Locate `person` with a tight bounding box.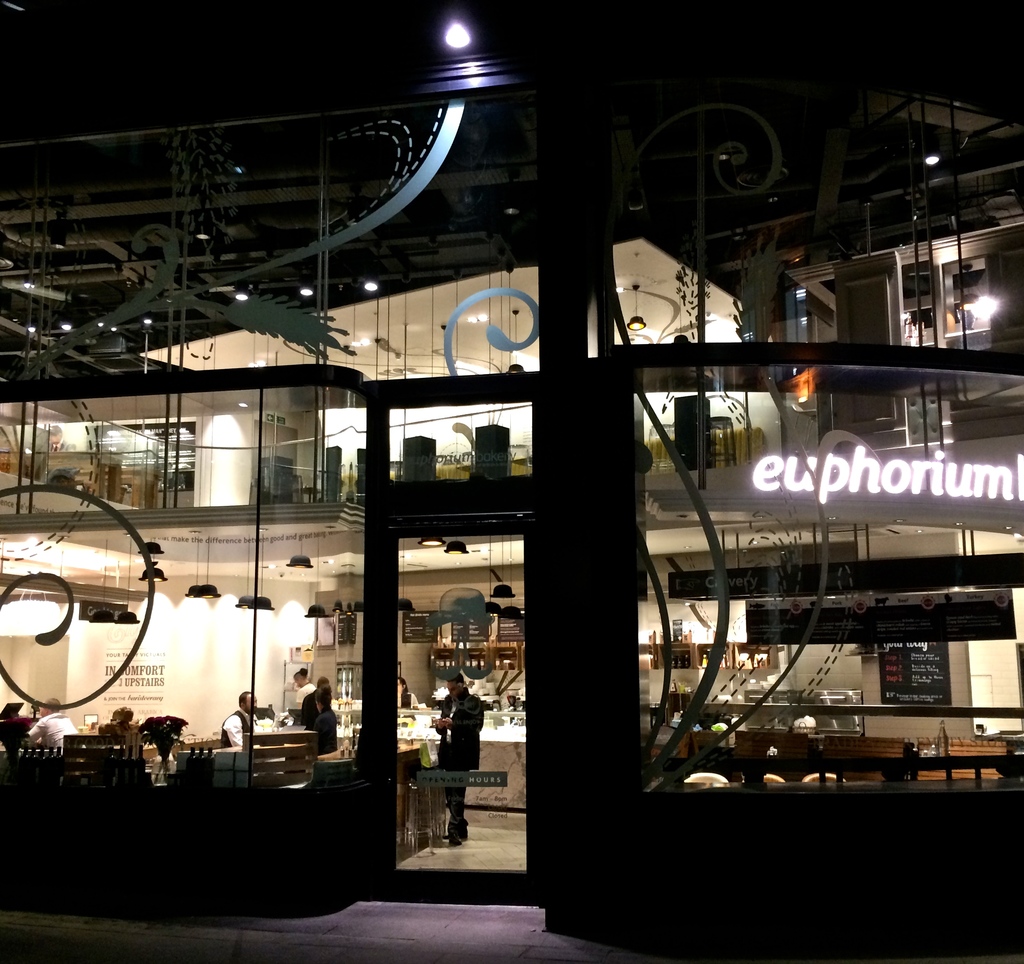
select_region(289, 667, 317, 708).
